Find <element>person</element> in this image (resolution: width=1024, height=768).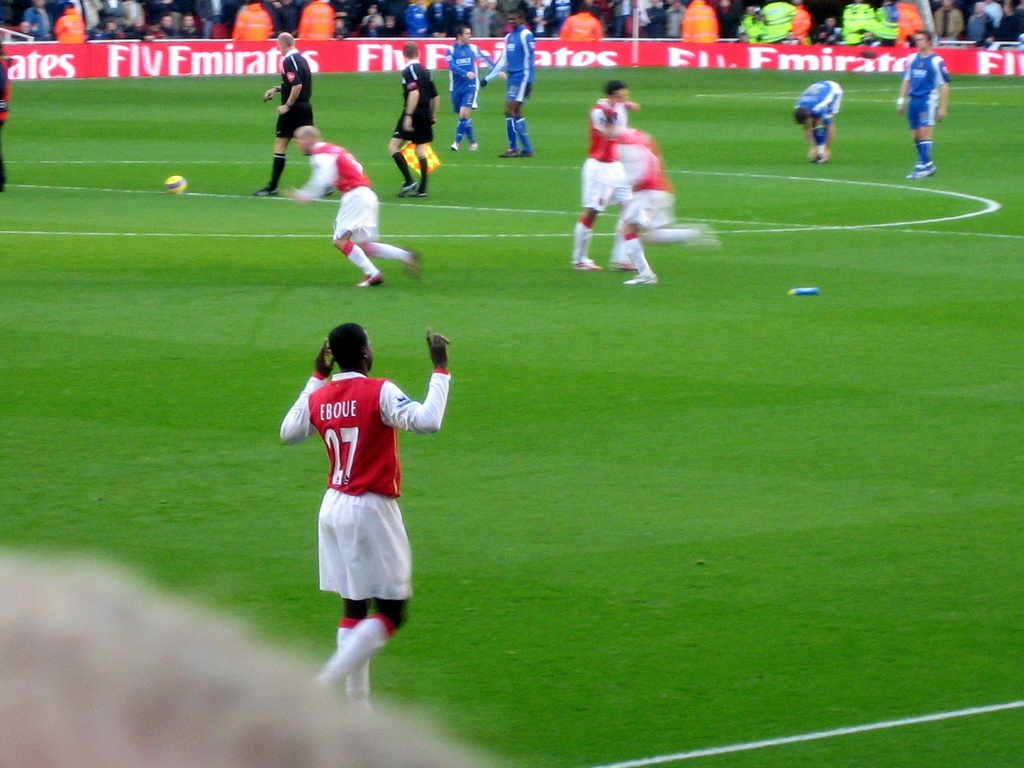
[440, 27, 500, 147].
